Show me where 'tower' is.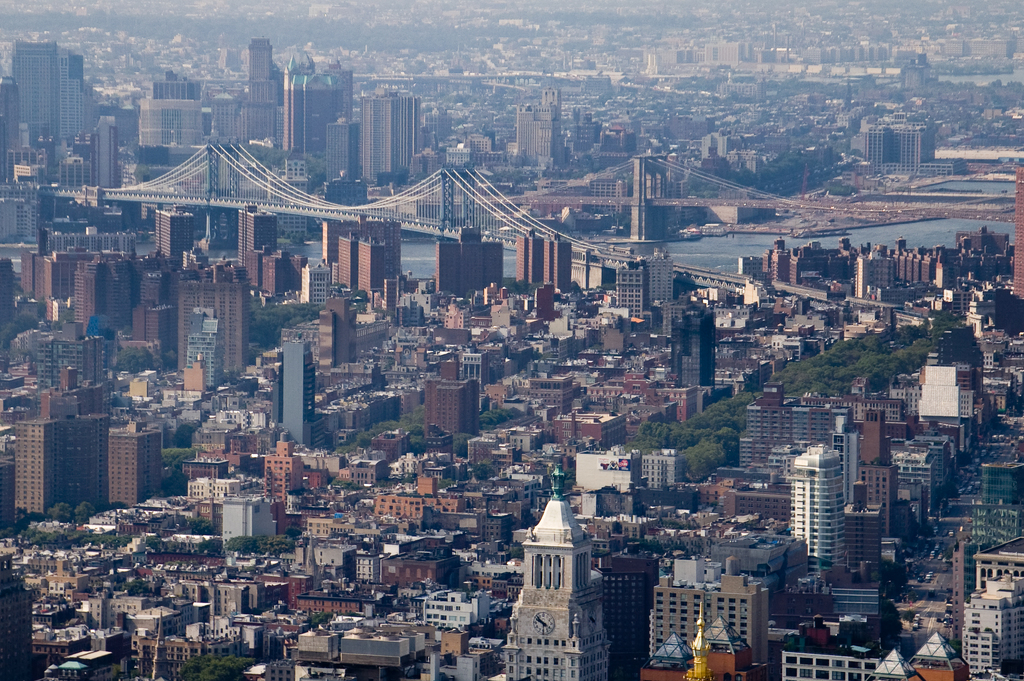
'tower' is at (x1=239, y1=205, x2=280, y2=268).
